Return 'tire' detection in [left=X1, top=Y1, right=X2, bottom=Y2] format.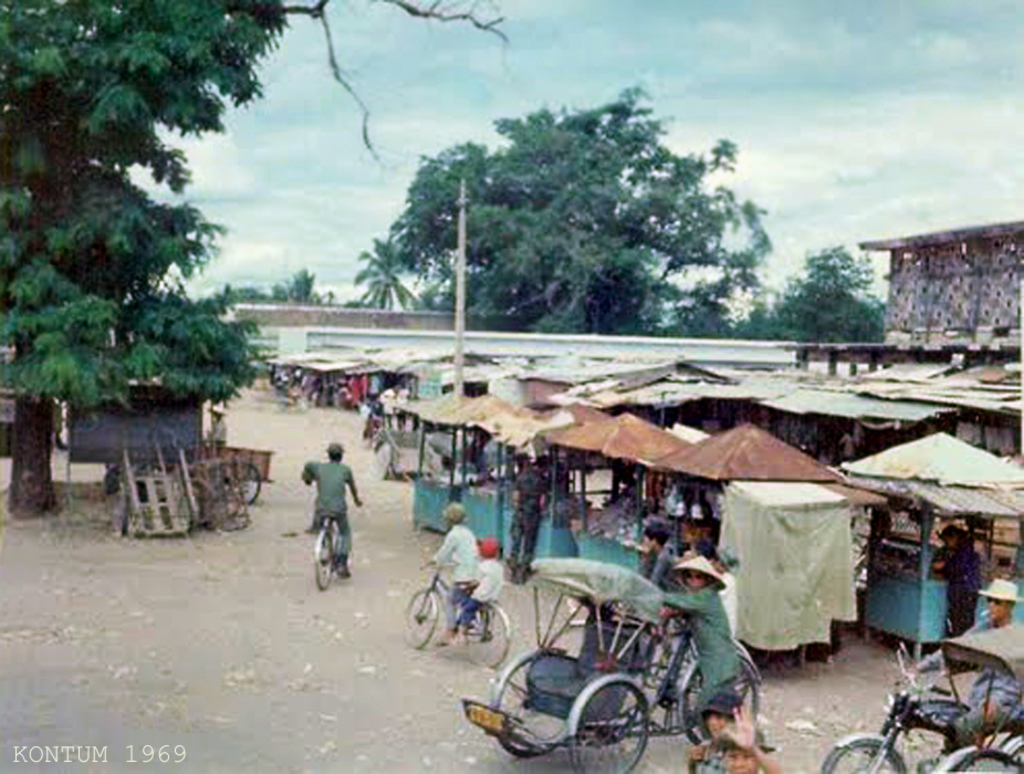
[left=647, top=614, right=703, bottom=709].
